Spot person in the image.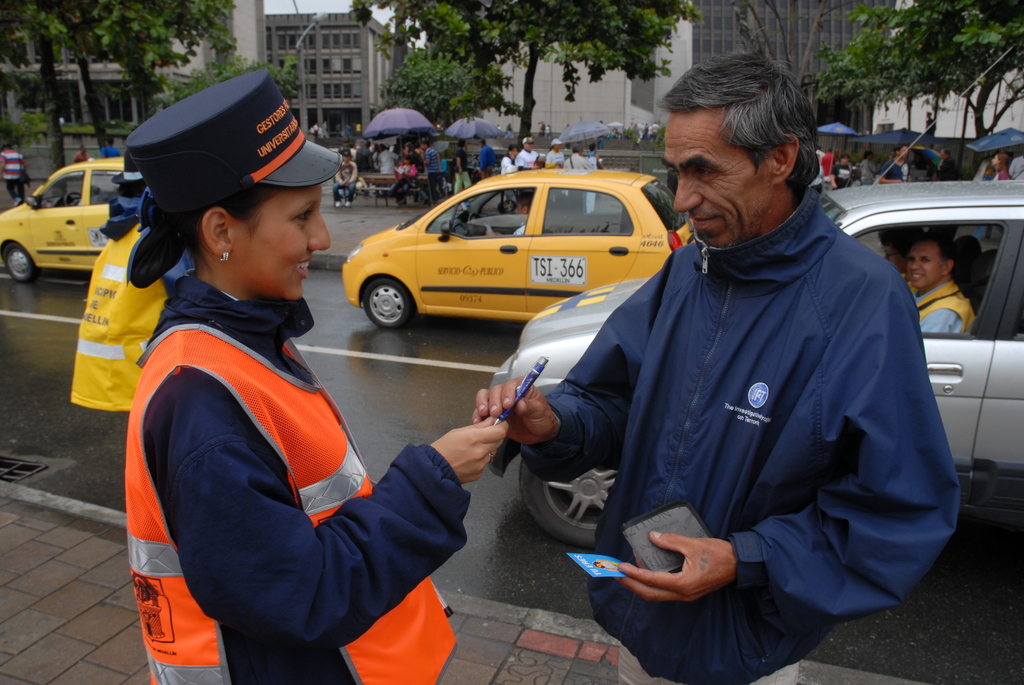
person found at (x1=312, y1=122, x2=319, y2=137).
